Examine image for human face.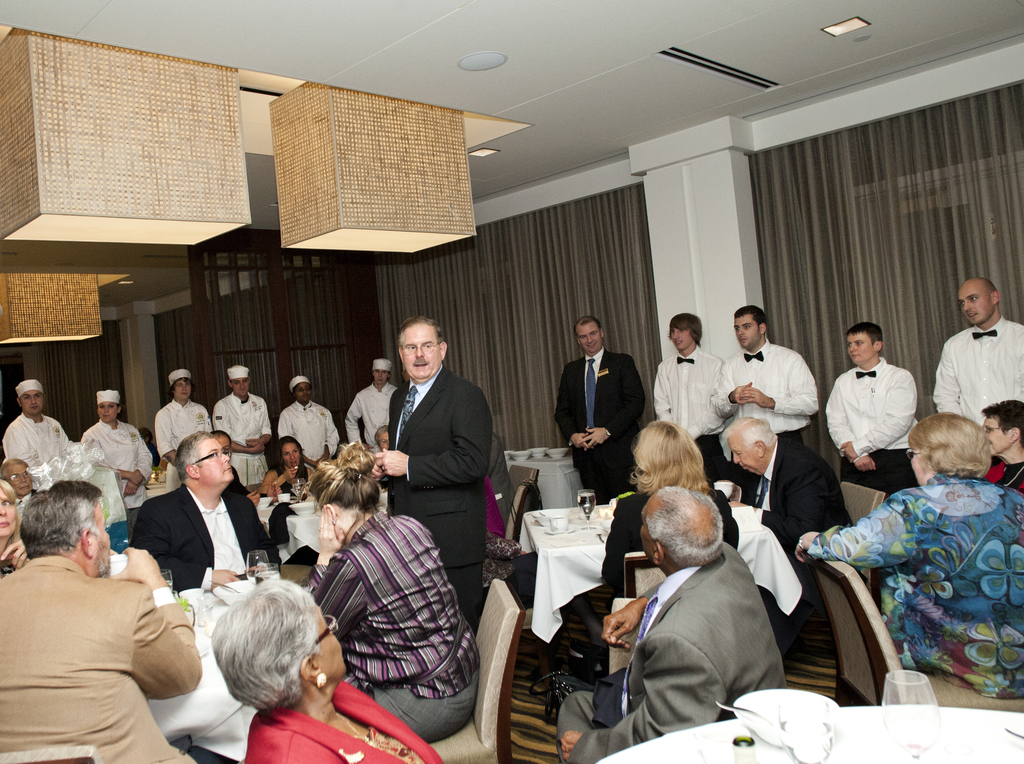
Examination result: select_region(0, 489, 19, 536).
